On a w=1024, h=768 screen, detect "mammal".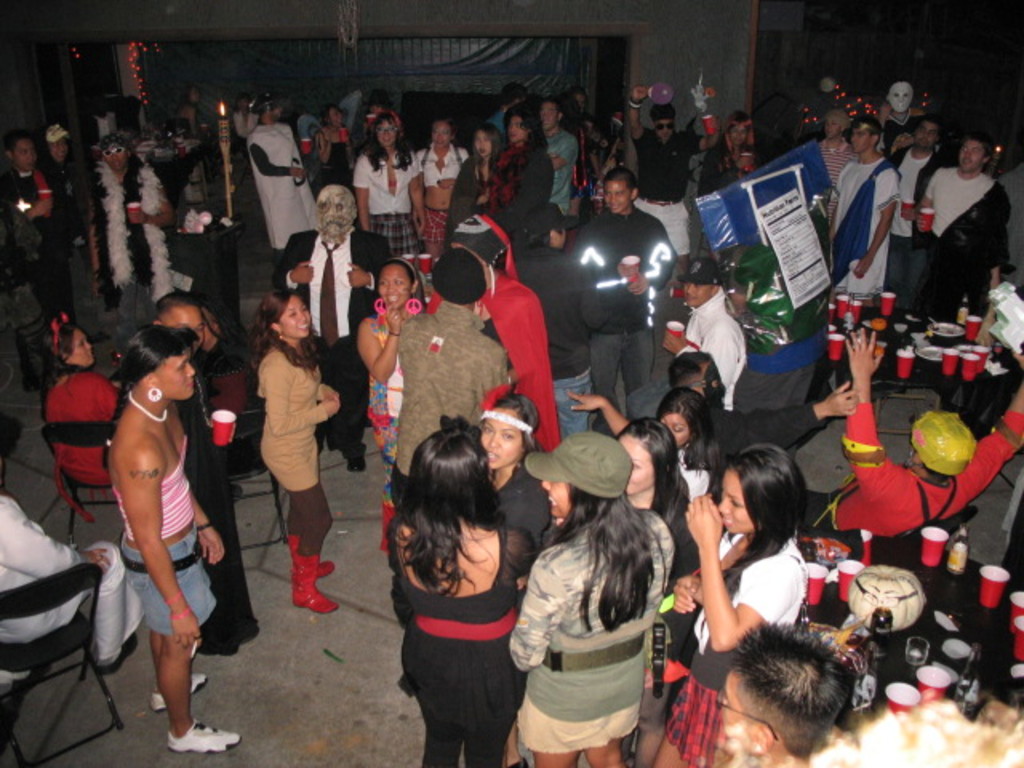
107, 326, 240, 754.
